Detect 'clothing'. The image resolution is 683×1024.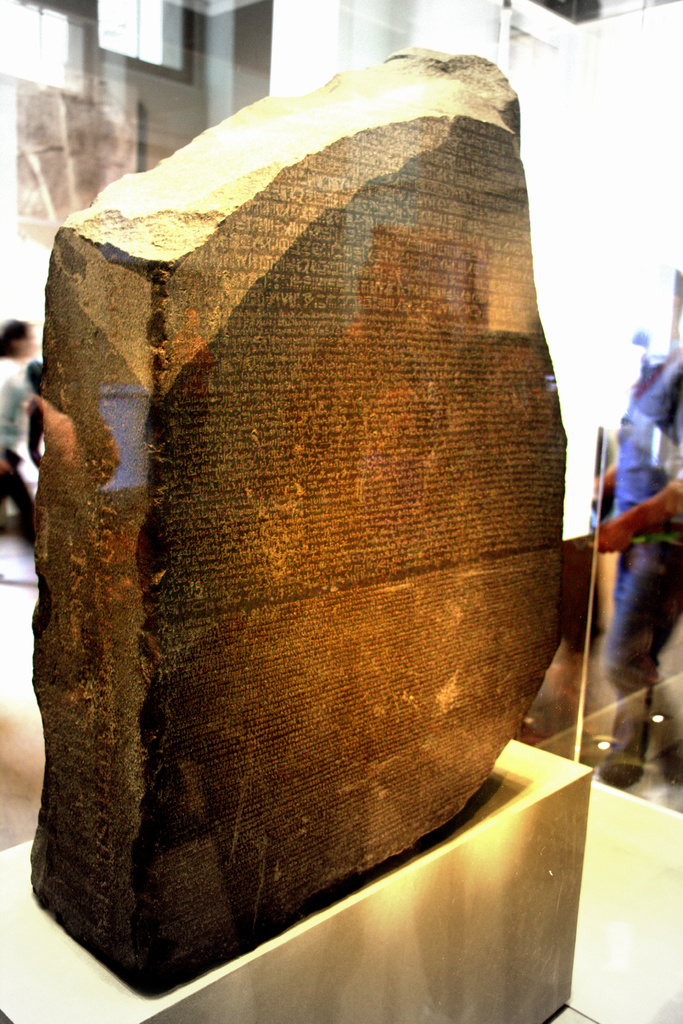
{"left": 596, "top": 351, "right": 682, "bottom": 710}.
